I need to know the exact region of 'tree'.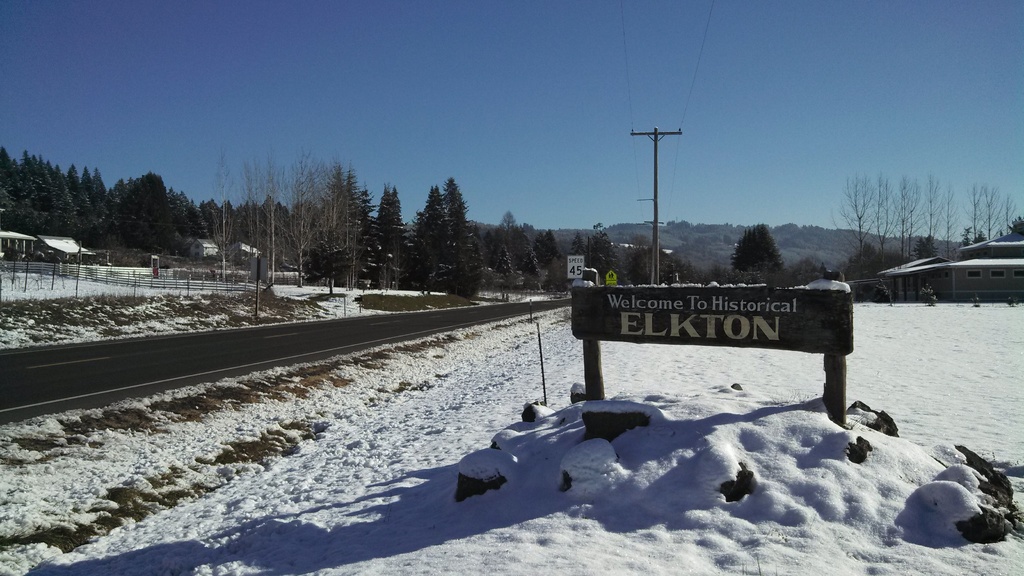
Region: [959, 170, 1006, 252].
